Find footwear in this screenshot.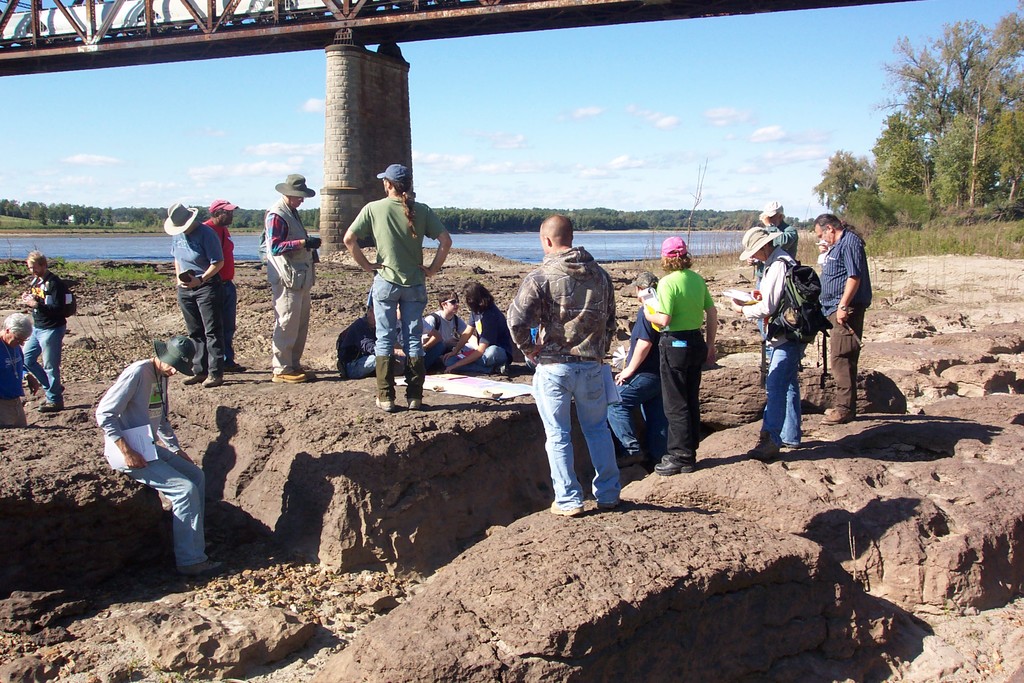
The bounding box for footwear is box(822, 410, 852, 423).
